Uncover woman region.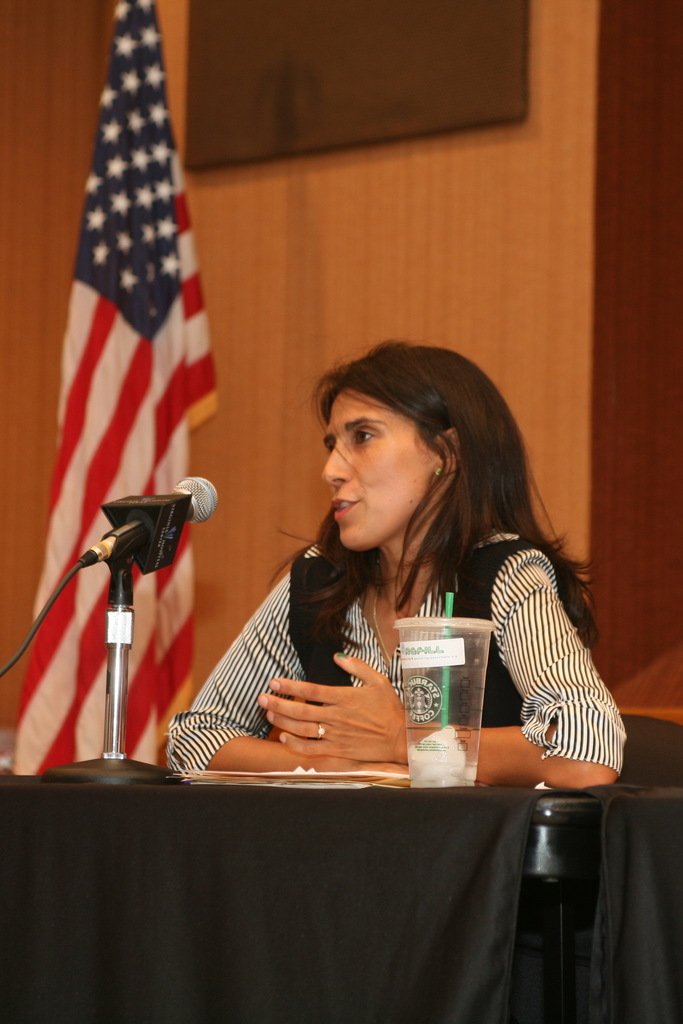
Uncovered: 176, 362, 590, 831.
